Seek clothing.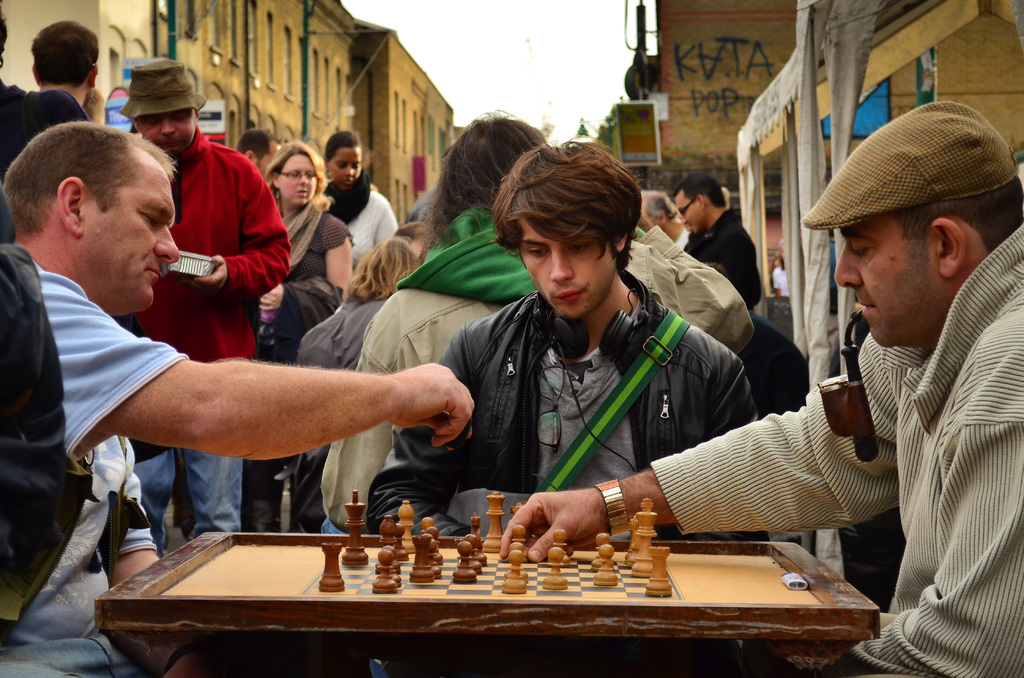
{"left": 398, "top": 207, "right": 756, "bottom": 552}.
